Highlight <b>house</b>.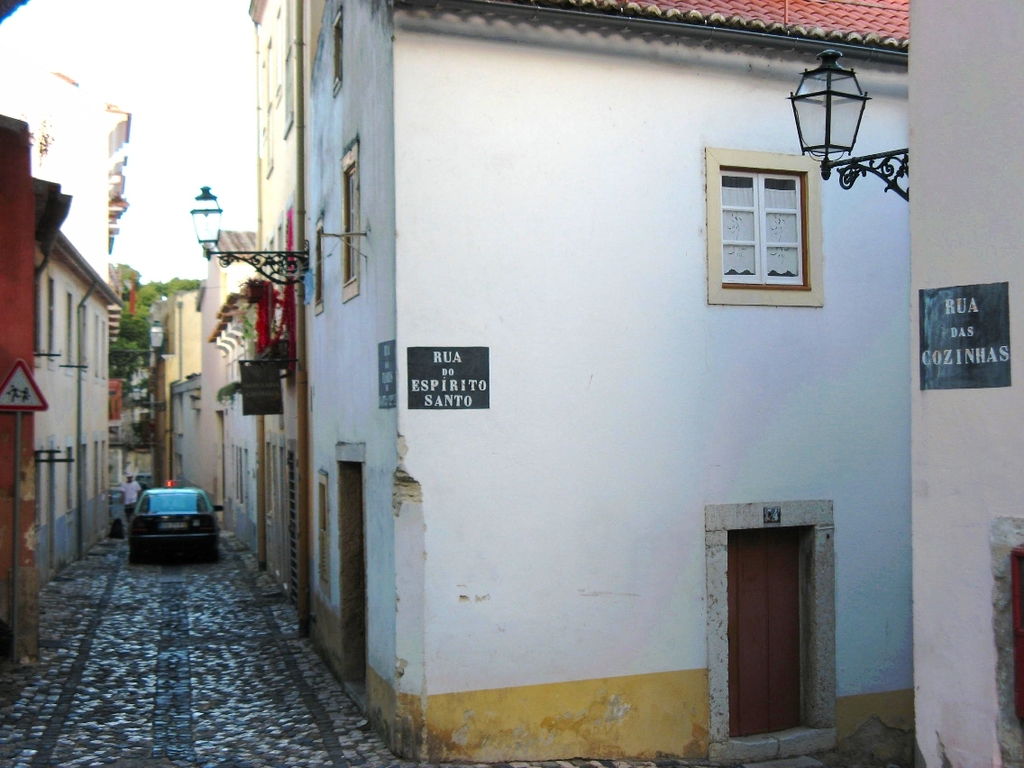
Highlighted region: left=0, top=42, right=133, bottom=287.
